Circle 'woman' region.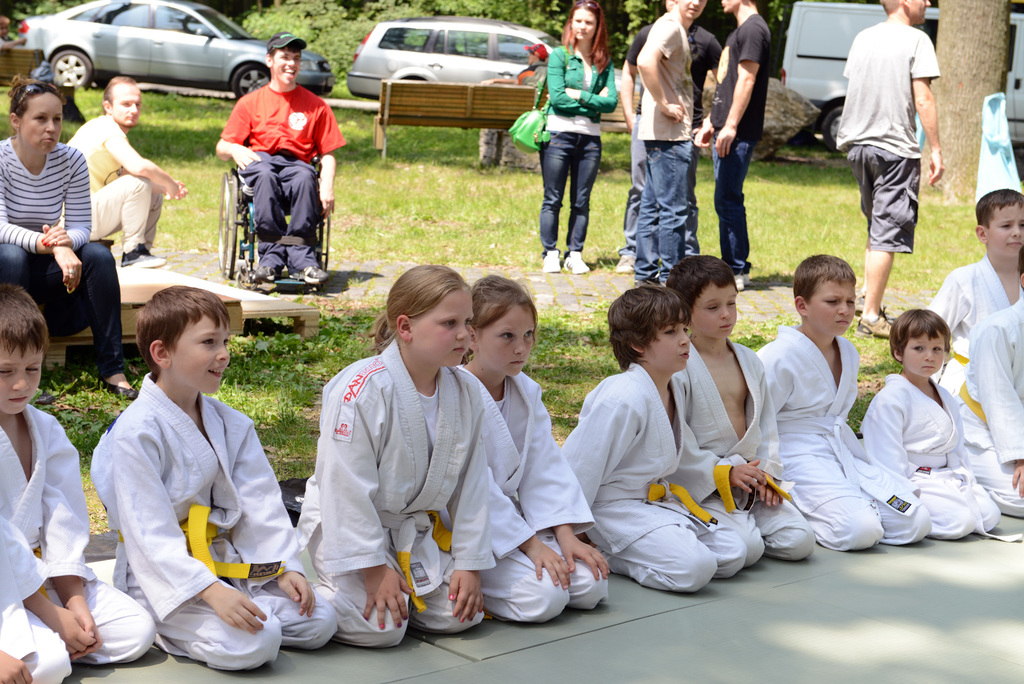
Region: bbox=[0, 72, 139, 401].
